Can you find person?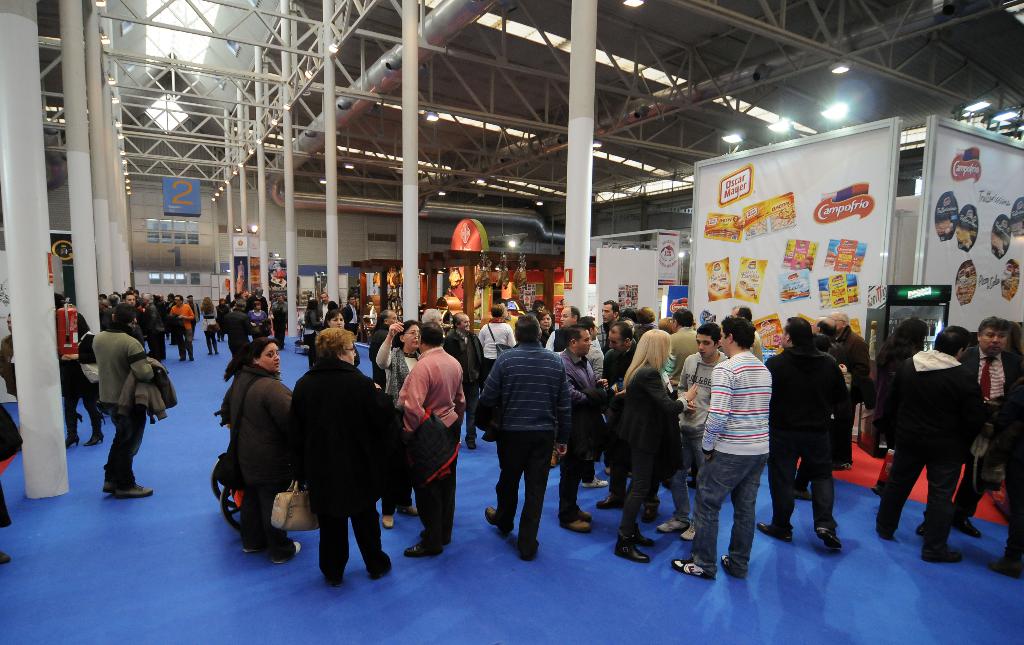
Yes, bounding box: bbox=(367, 307, 400, 393).
